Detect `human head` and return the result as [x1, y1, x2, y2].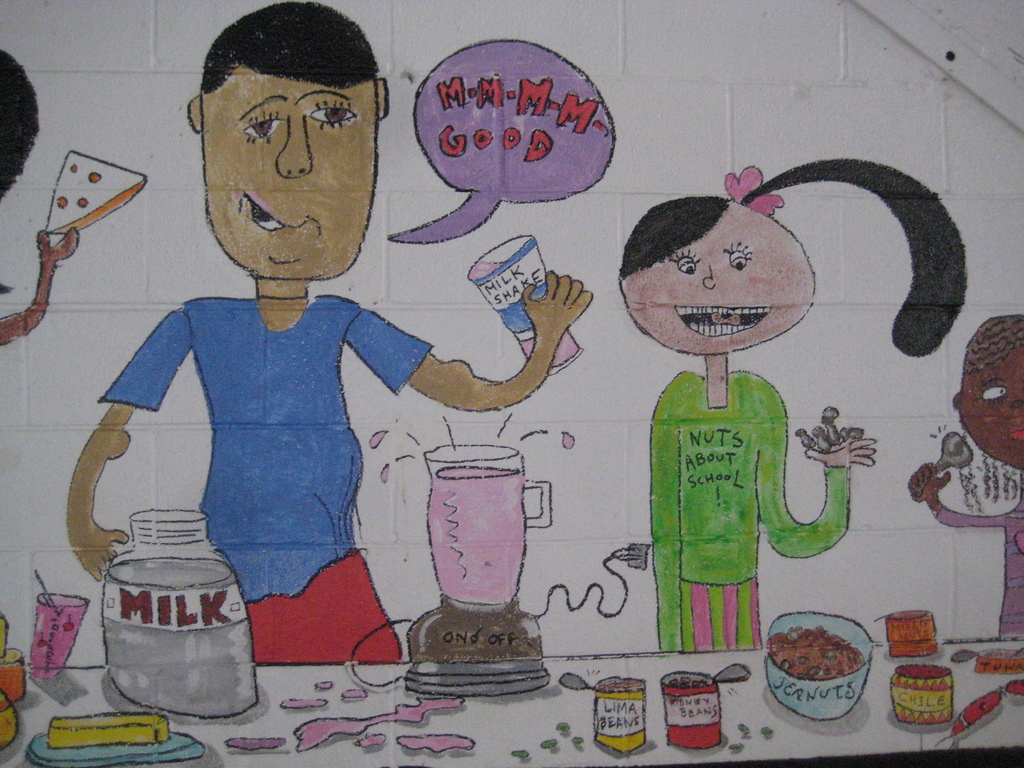
[611, 188, 815, 361].
